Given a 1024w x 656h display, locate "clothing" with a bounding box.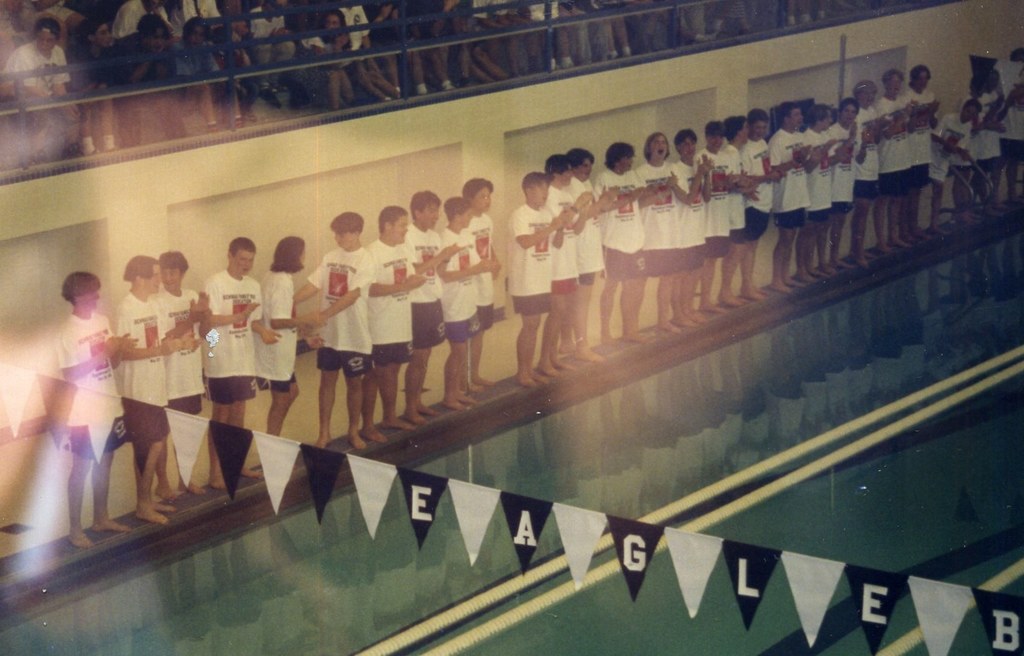
Located: l=506, t=199, r=561, b=315.
